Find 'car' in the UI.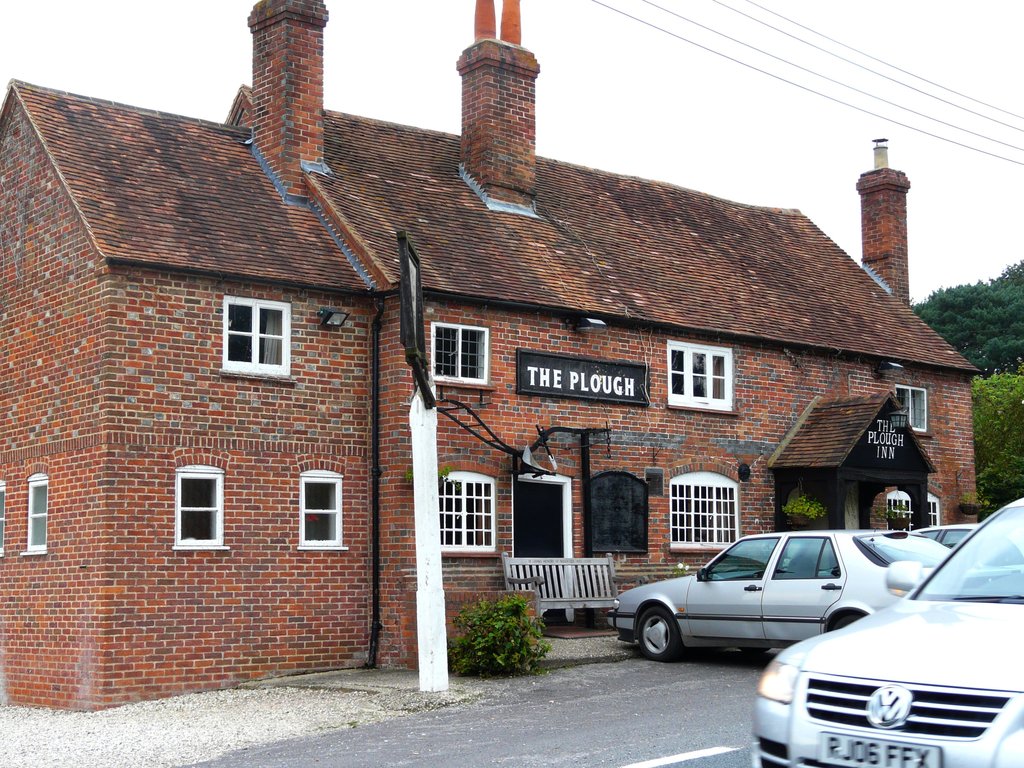
UI element at region(906, 522, 1023, 583).
